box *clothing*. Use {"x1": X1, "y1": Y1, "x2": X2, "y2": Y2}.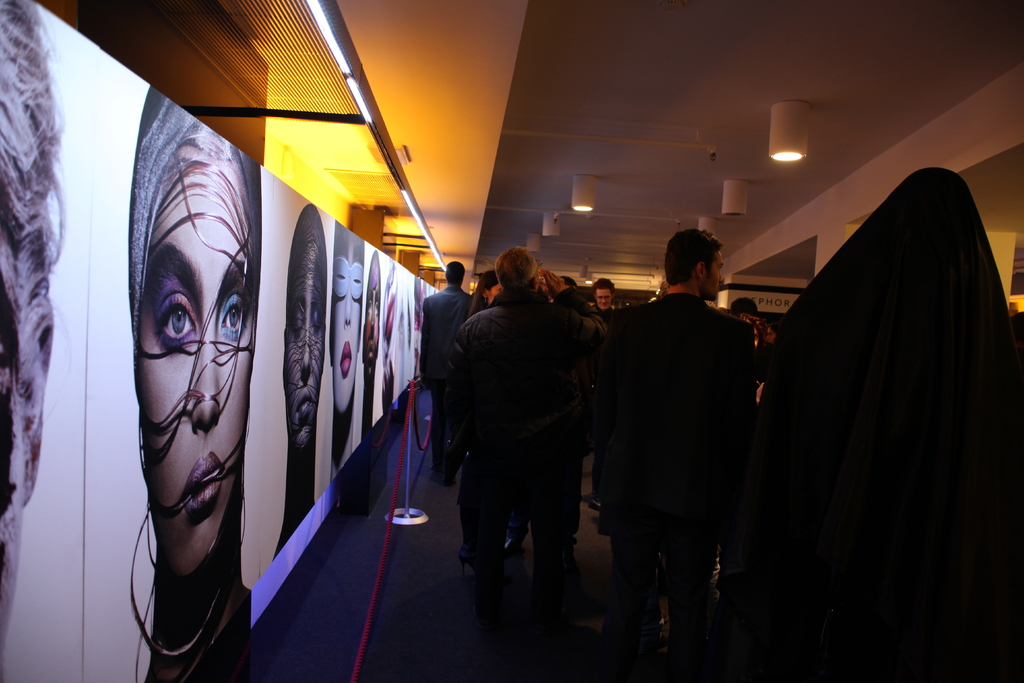
{"x1": 762, "y1": 165, "x2": 1023, "y2": 675}.
